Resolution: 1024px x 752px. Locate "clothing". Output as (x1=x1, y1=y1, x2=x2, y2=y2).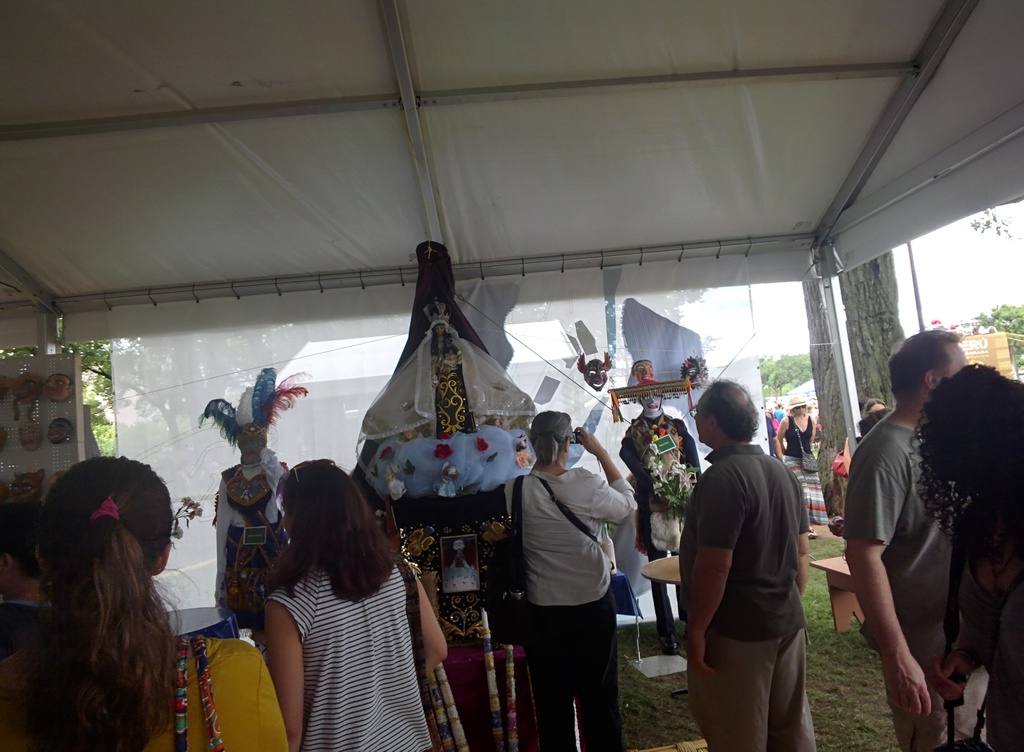
(x1=215, y1=447, x2=291, y2=625).
